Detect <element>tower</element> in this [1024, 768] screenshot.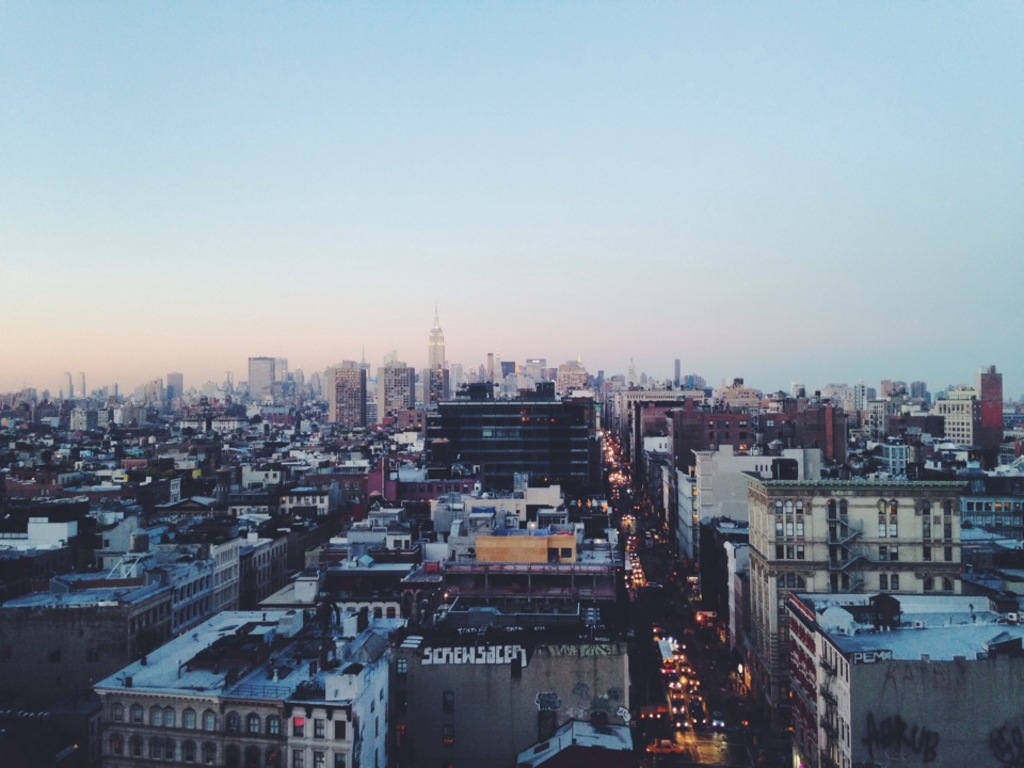
Detection: [left=628, top=358, right=635, bottom=383].
